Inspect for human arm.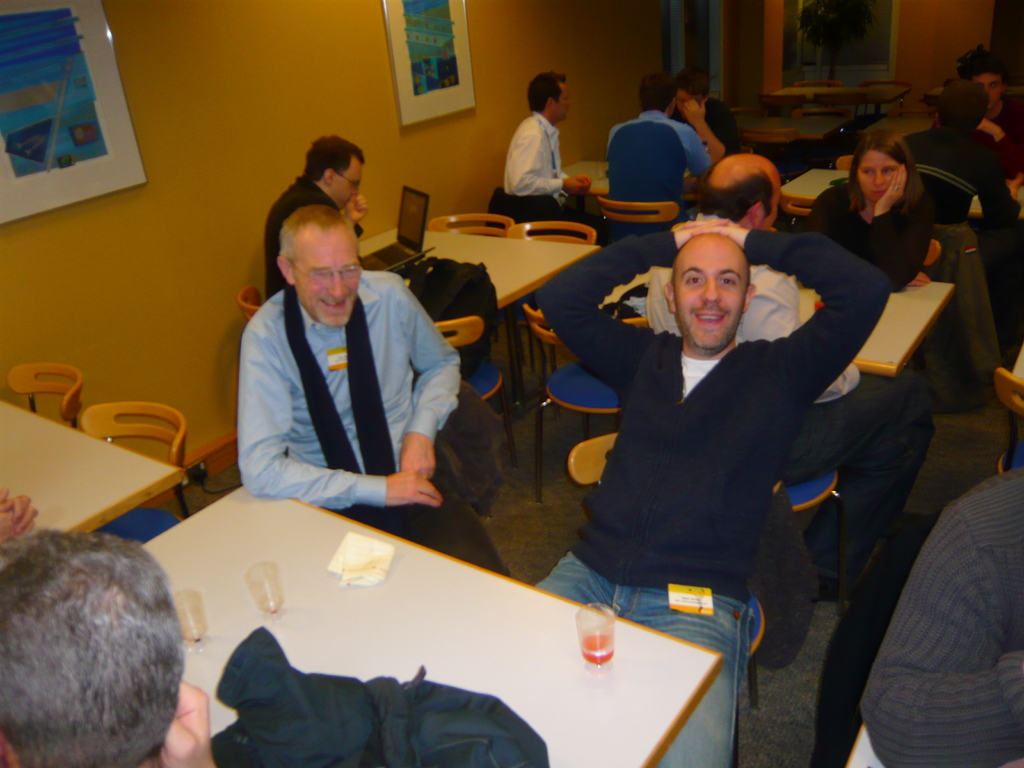
Inspection: BBox(865, 162, 938, 292).
